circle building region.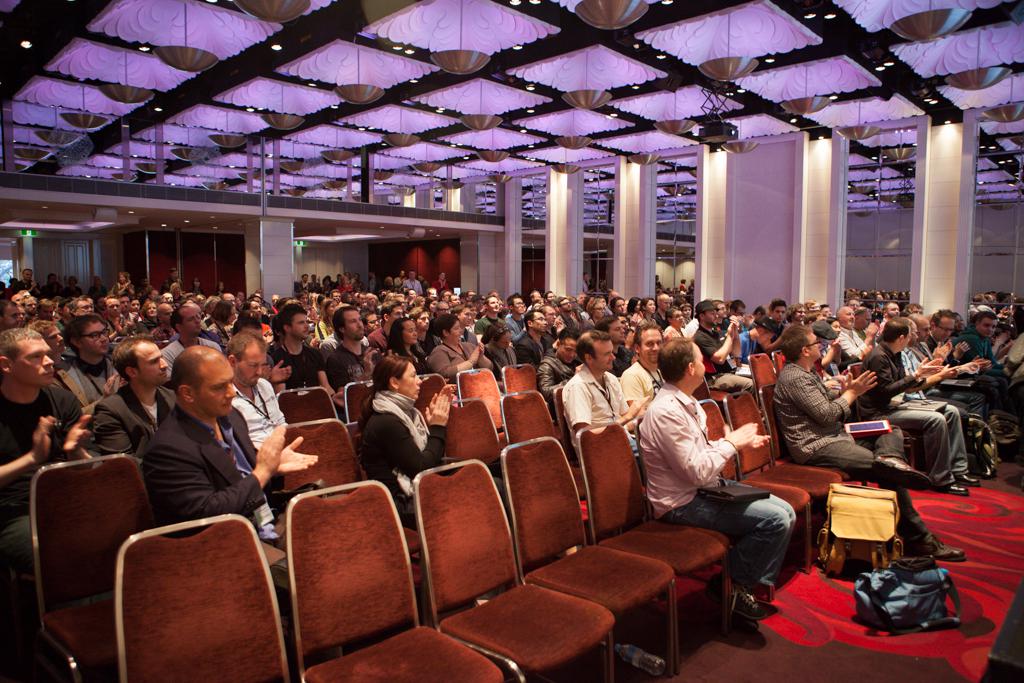
Region: 0/0/1023/682.
